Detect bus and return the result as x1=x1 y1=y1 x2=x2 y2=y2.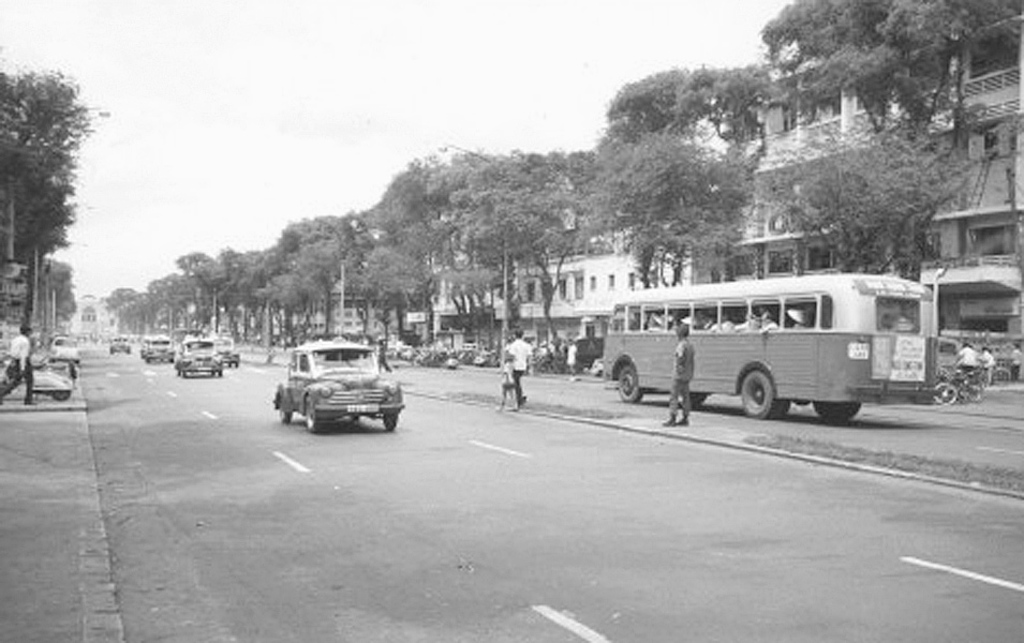
x1=599 y1=274 x2=948 y2=421.
